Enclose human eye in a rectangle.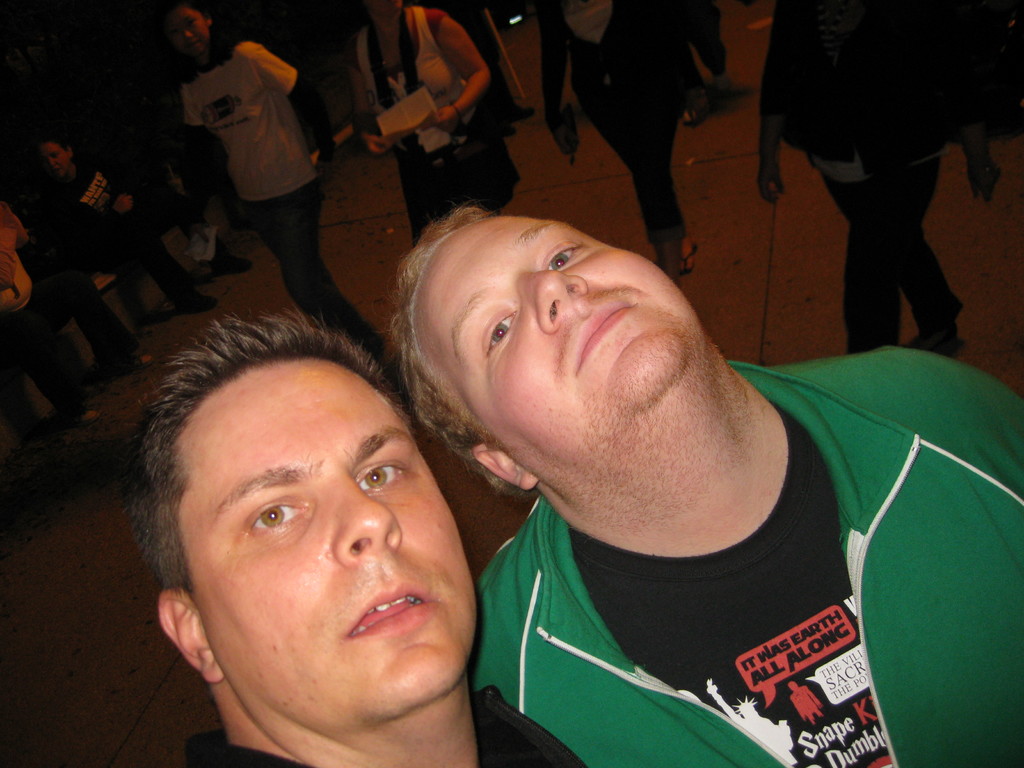
locate(483, 303, 525, 360).
